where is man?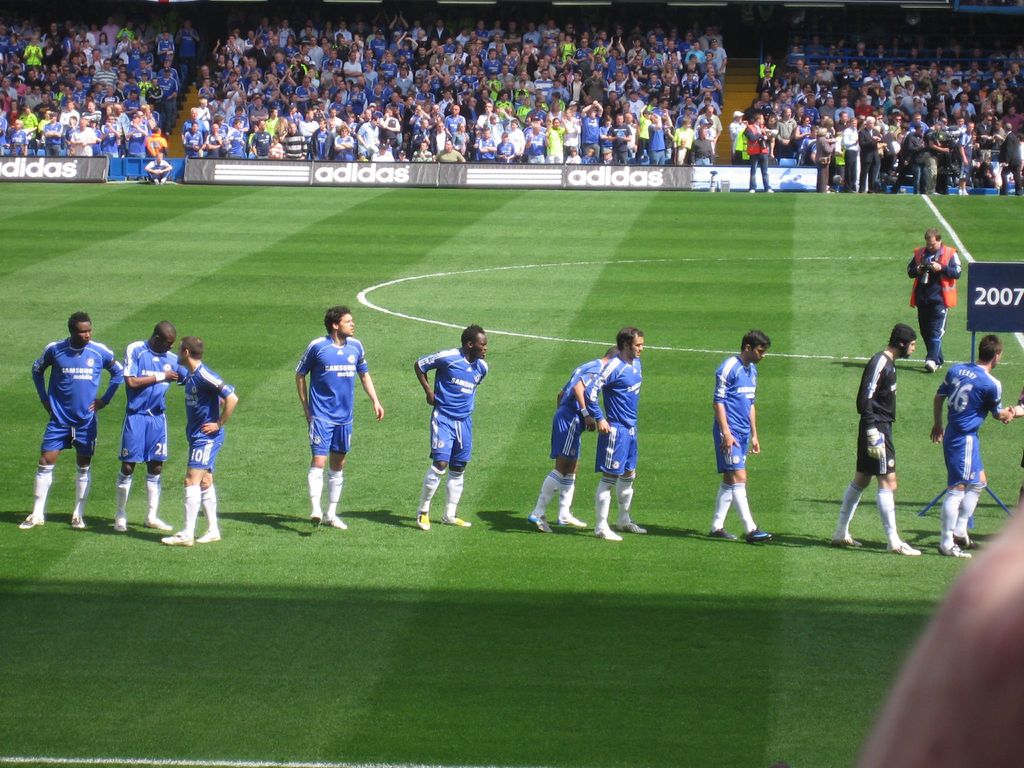
[707, 324, 779, 540].
